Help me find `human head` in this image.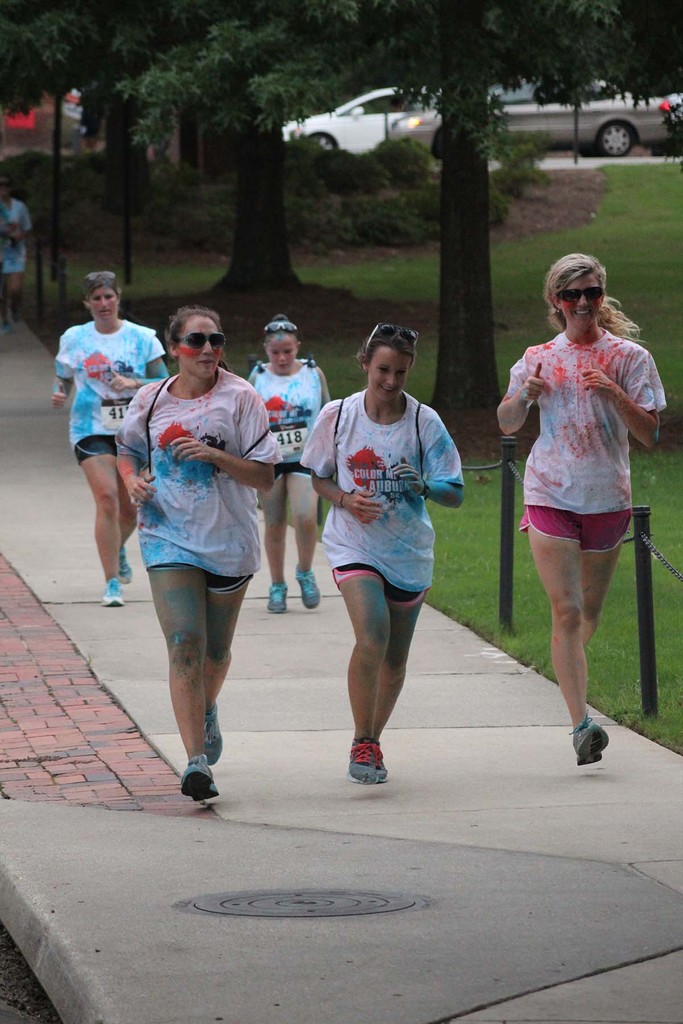
Found it: bbox=[265, 316, 299, 372].
